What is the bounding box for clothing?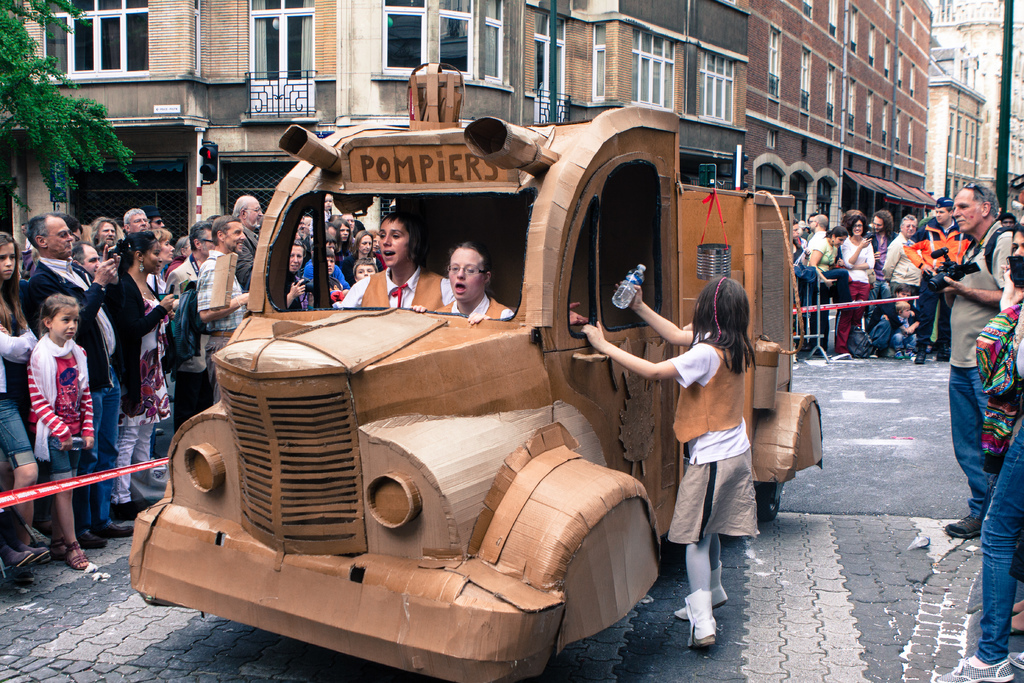
<bbox>966, 336, 1023, 671</bbox>.
